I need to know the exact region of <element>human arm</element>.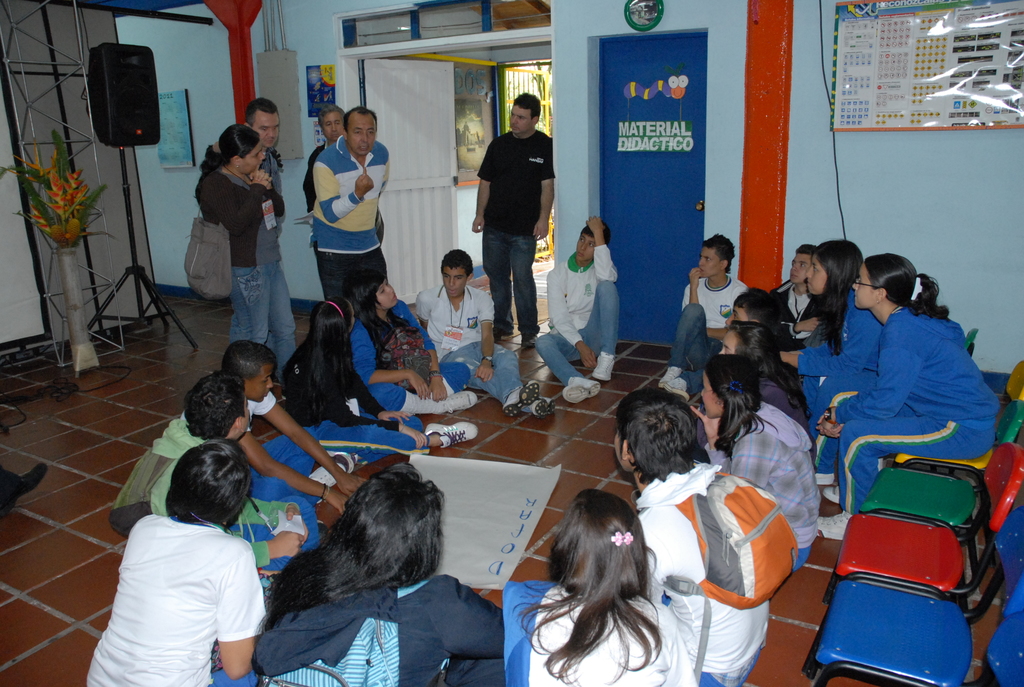
Region: {"x1": 778, "y1": 317, "x2": 826, "y2": 336}.
